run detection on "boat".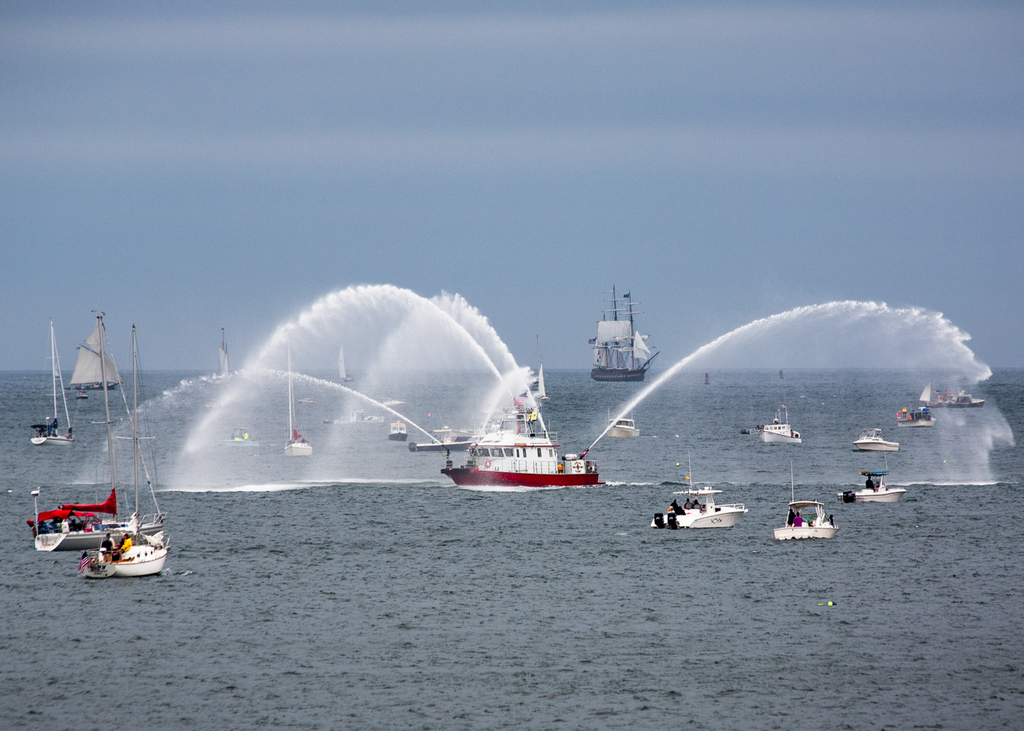
Result: rect(758, 404, 802, 443).
